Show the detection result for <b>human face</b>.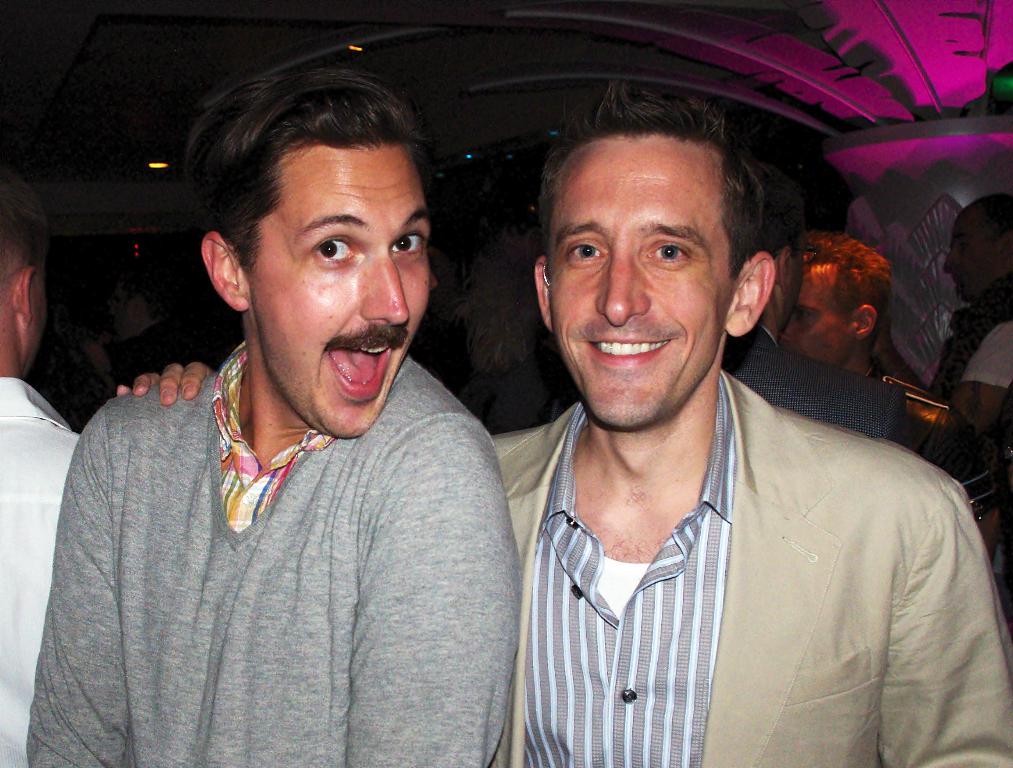
(107, 286, 135, 341).
